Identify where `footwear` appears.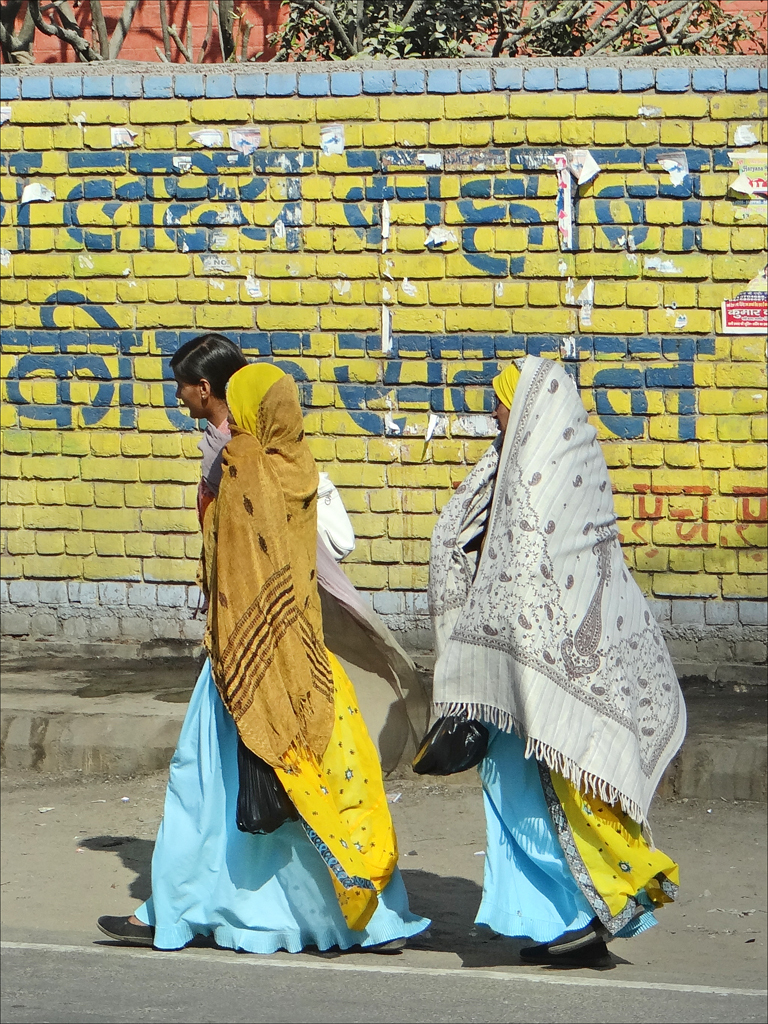
Appears at pyautogui.locateOnScreen(96, 913, 159, 944).
